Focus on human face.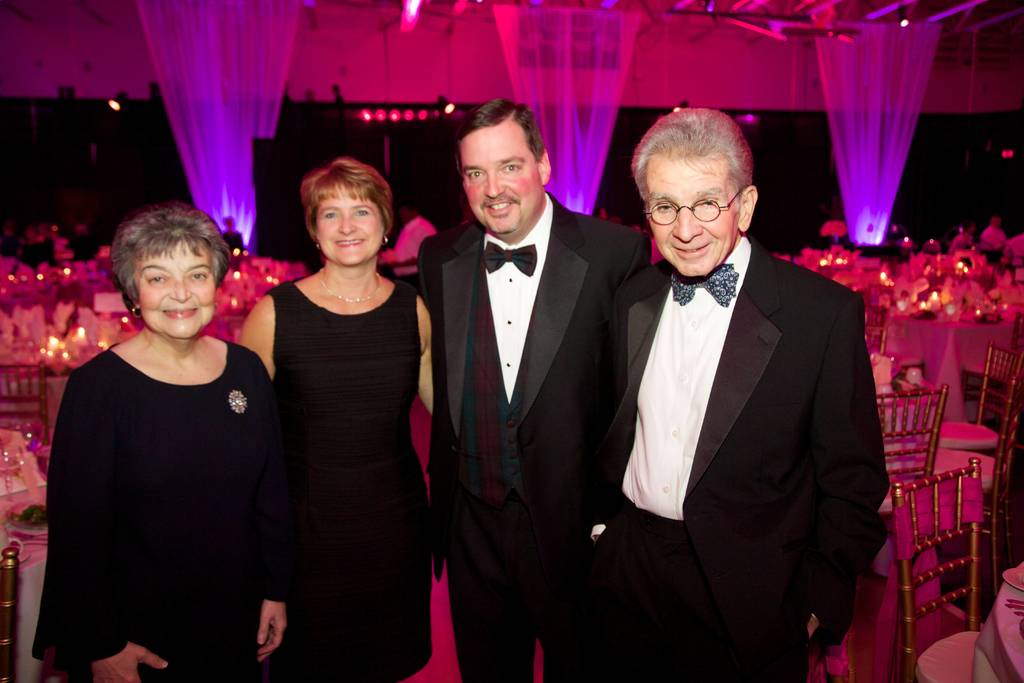
Focused at box(649, 164, 735, 276).
